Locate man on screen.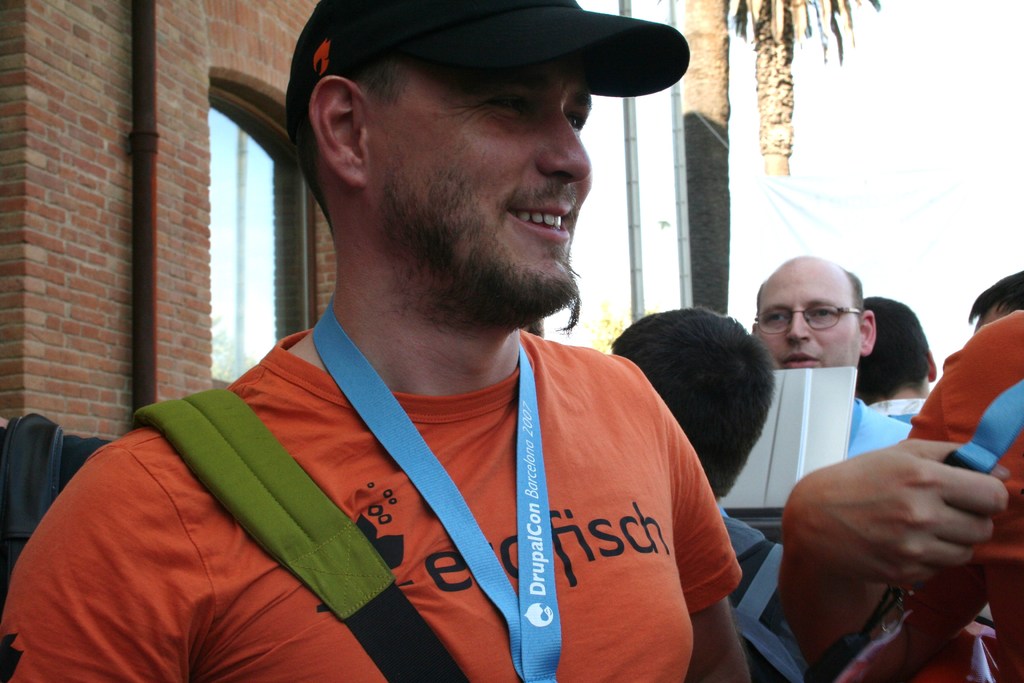
On screen at [855, 292, 941, 423].
